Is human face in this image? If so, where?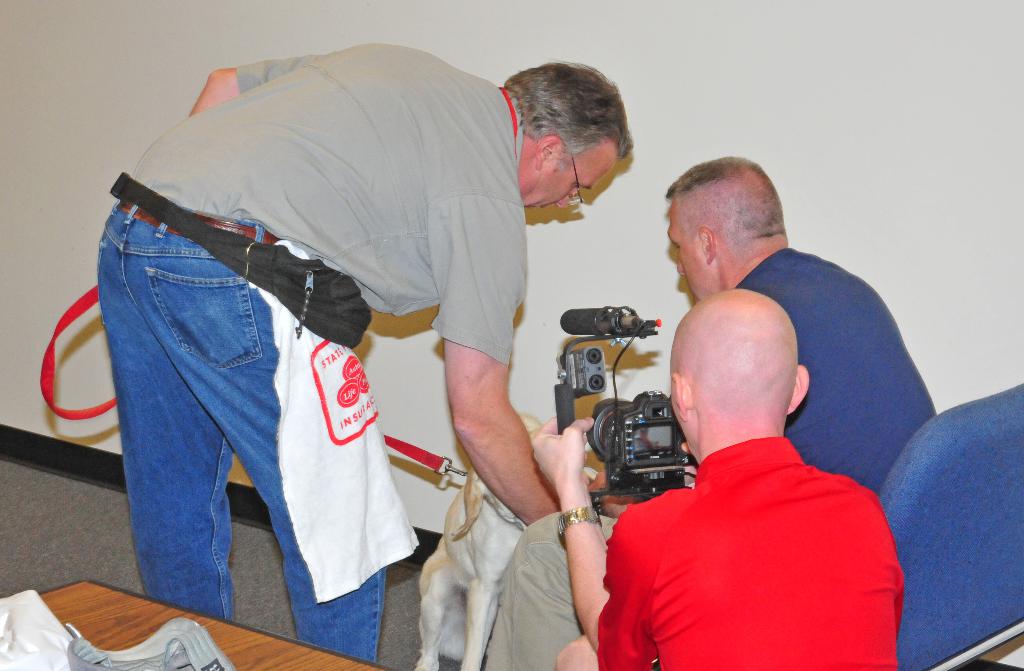
Yes, at detection(516, 150, 619, 207).
